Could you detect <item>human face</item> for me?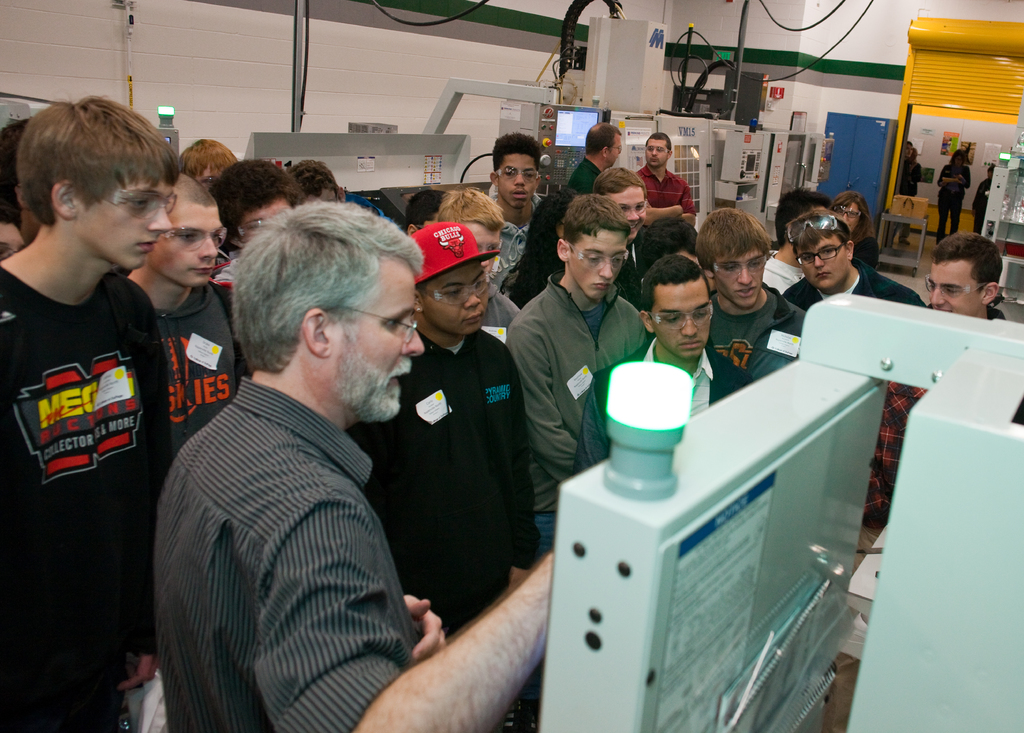
Detection result: [left=0, top=220, right=26, bottom=262].
